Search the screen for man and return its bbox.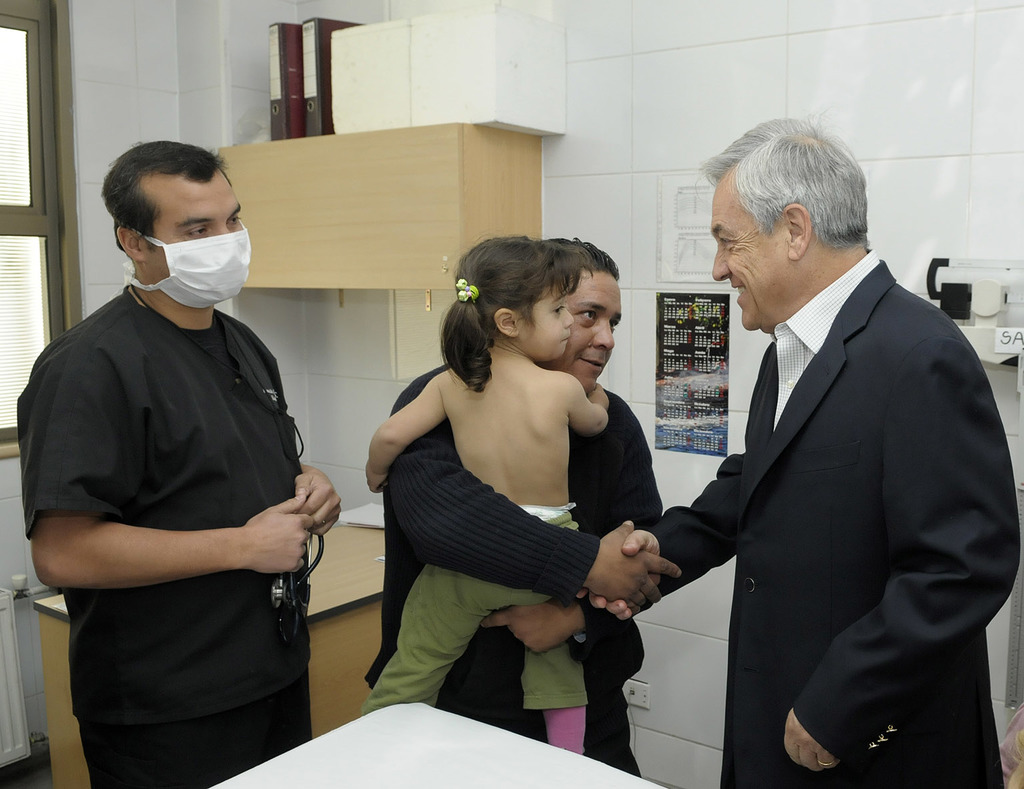
Found: <box>359,229,688,779</box>.
